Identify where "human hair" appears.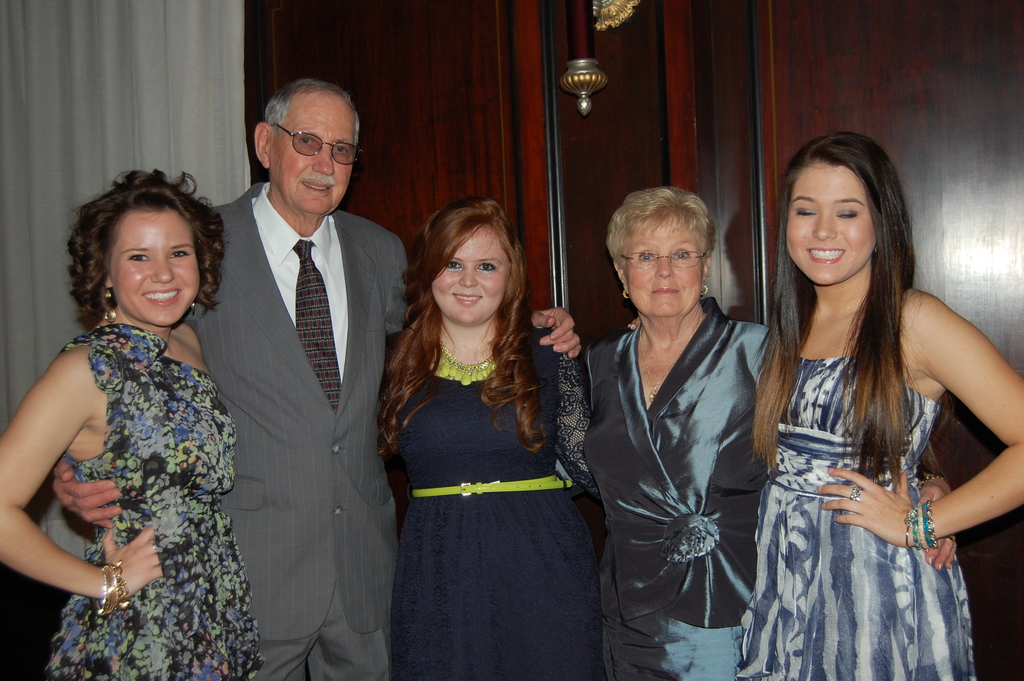
Appears at 257/80/370/215.
